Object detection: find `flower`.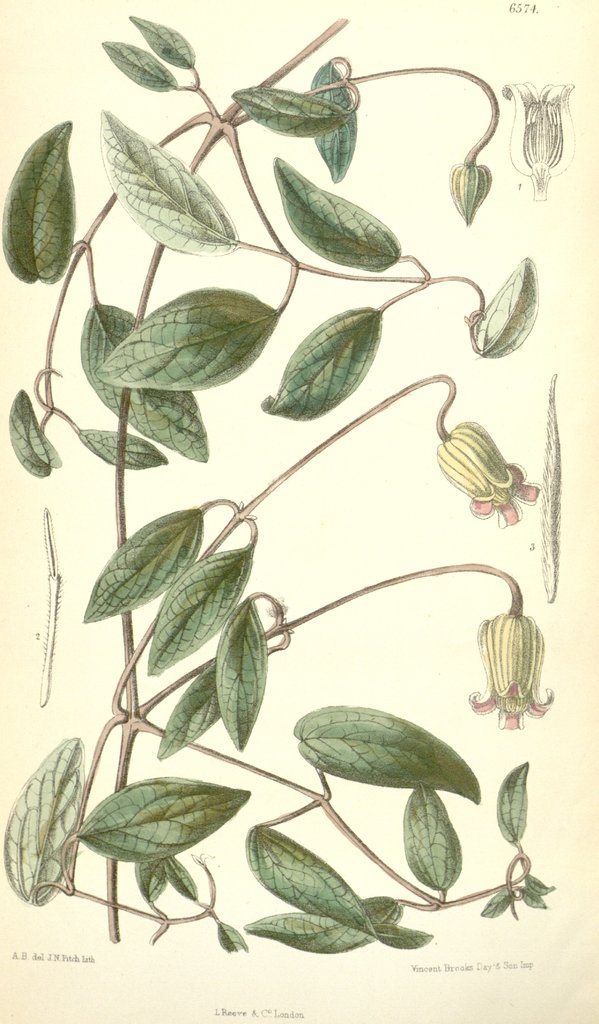
[left=465, top=615, right=548, bottom=734].
